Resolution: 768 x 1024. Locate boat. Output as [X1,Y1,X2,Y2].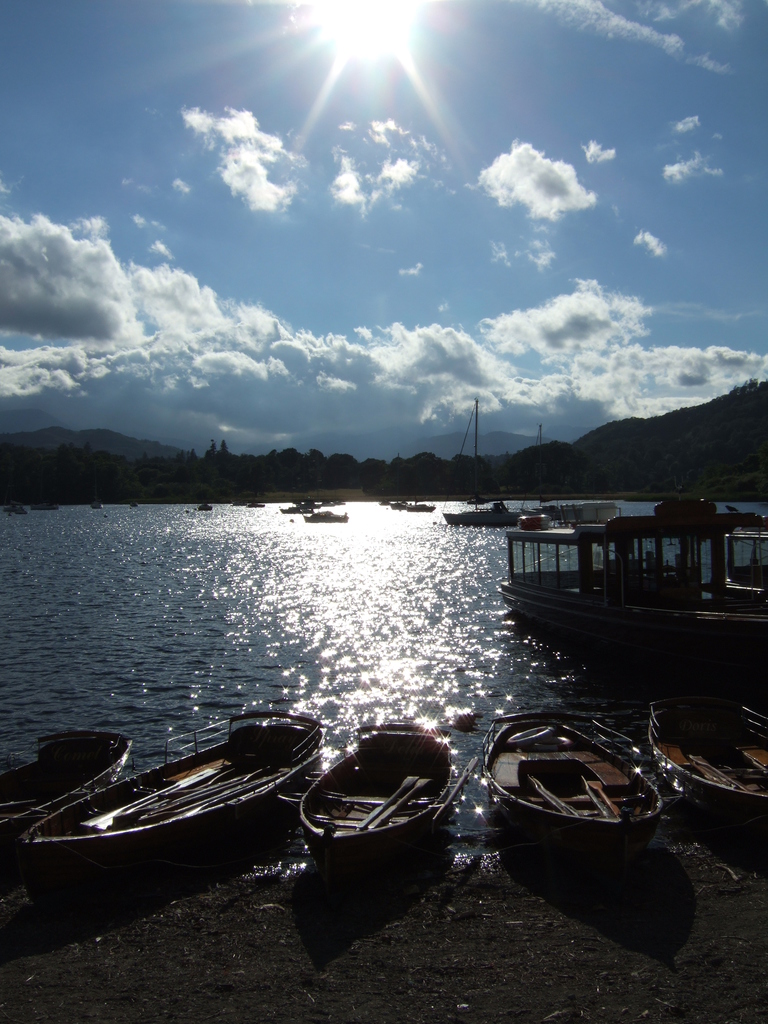
[38,701,322,897].
